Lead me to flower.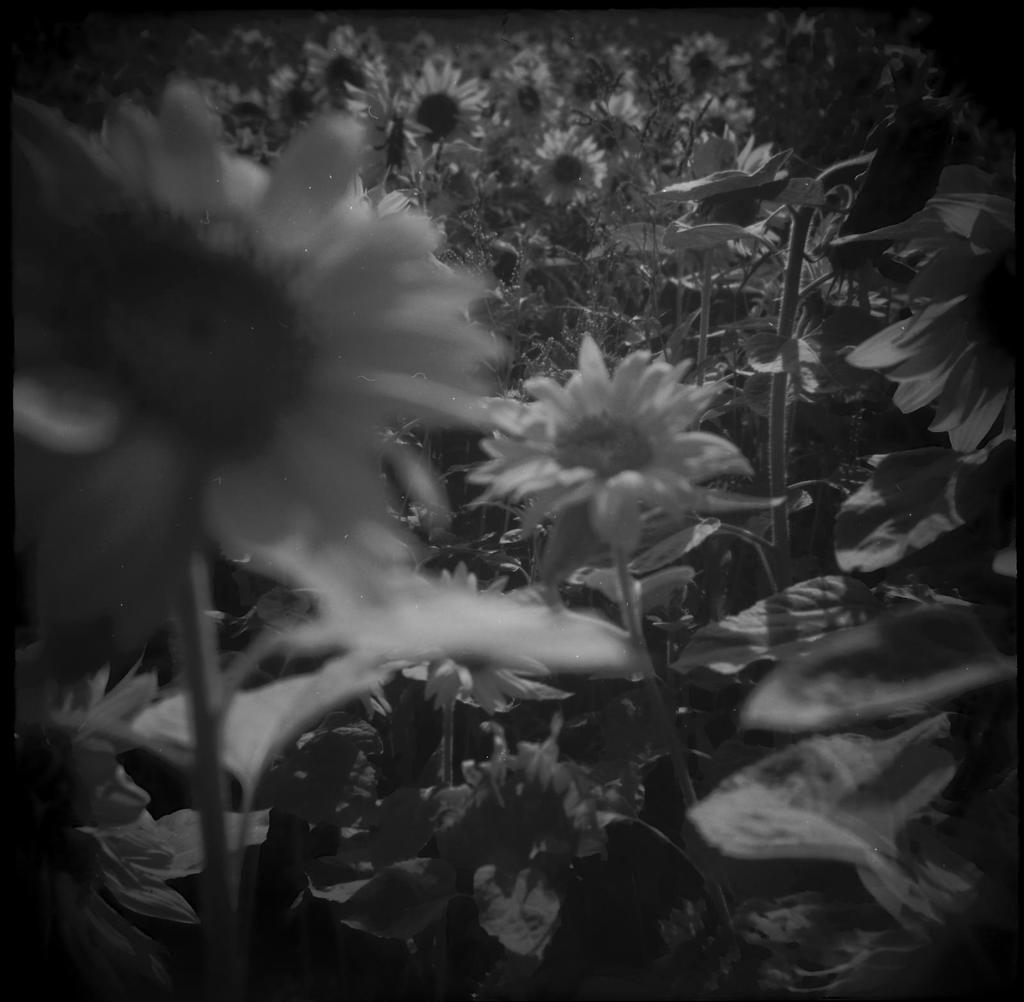
Lead to (x1=0, y1=657, x2=190, y2=1001).
